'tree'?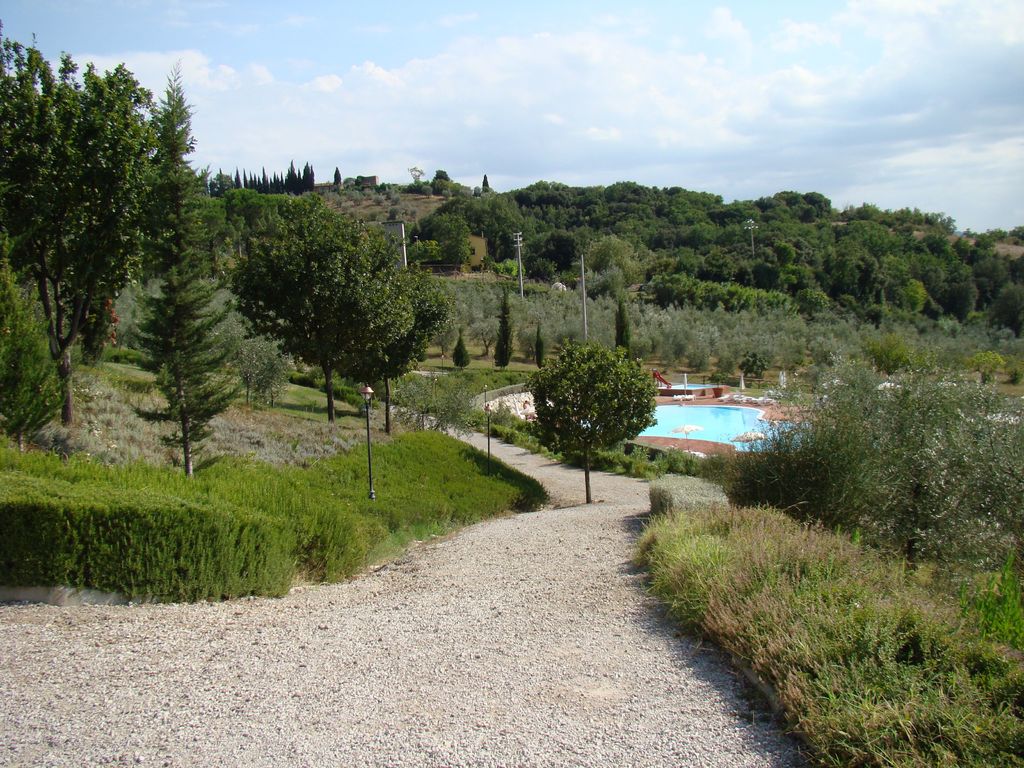
(left=131, top=71, right=249, bottom=481)
